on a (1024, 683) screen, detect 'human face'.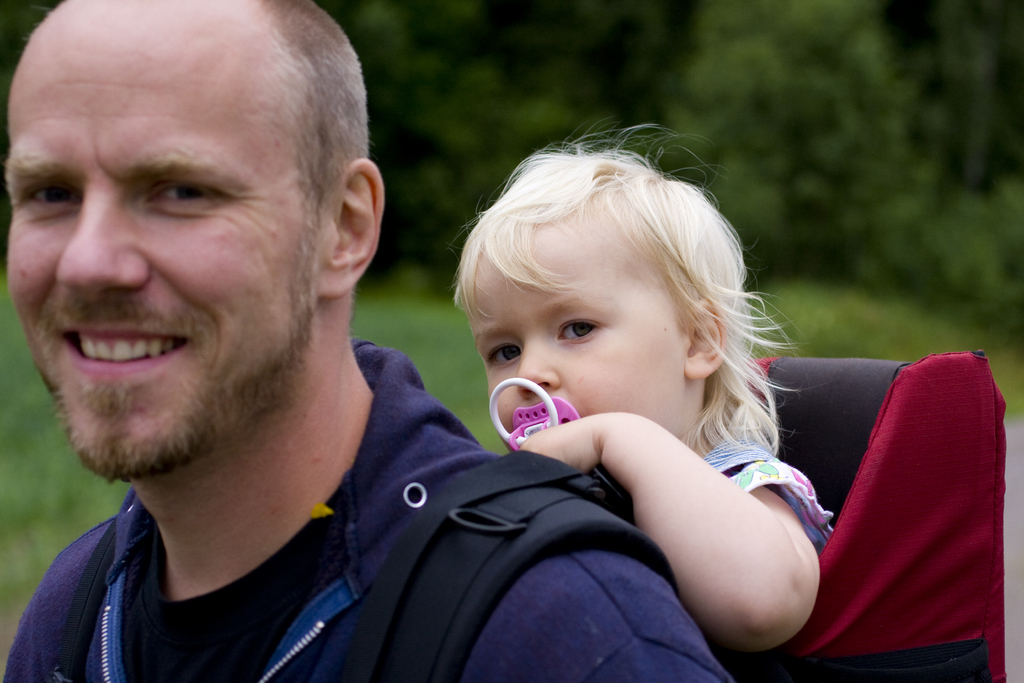
x1=457 y1=195 x2=707 y2=514.
